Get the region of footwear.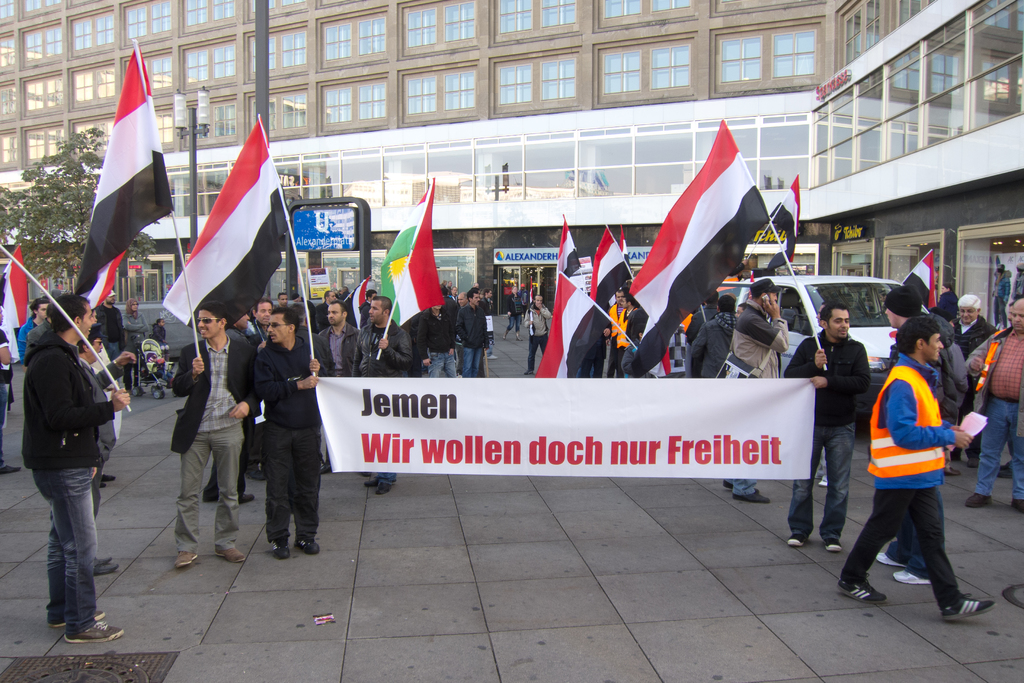
x1=733, y1=483, x2=767, y2=508.
